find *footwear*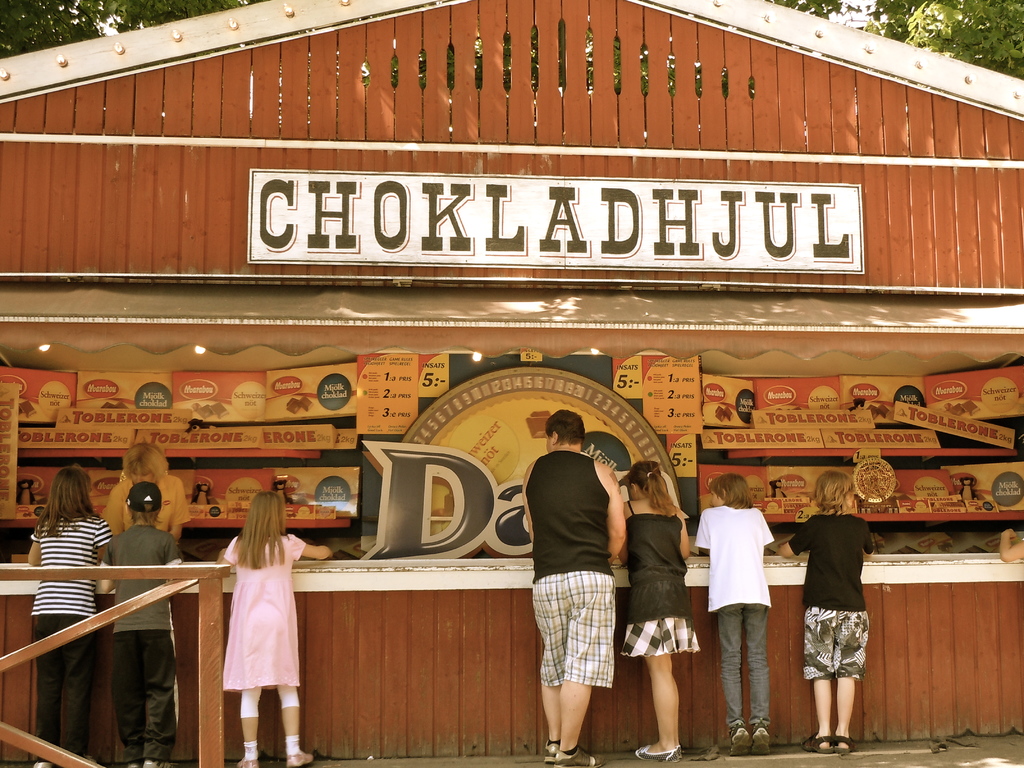
<box>837,729,856,750</box>
